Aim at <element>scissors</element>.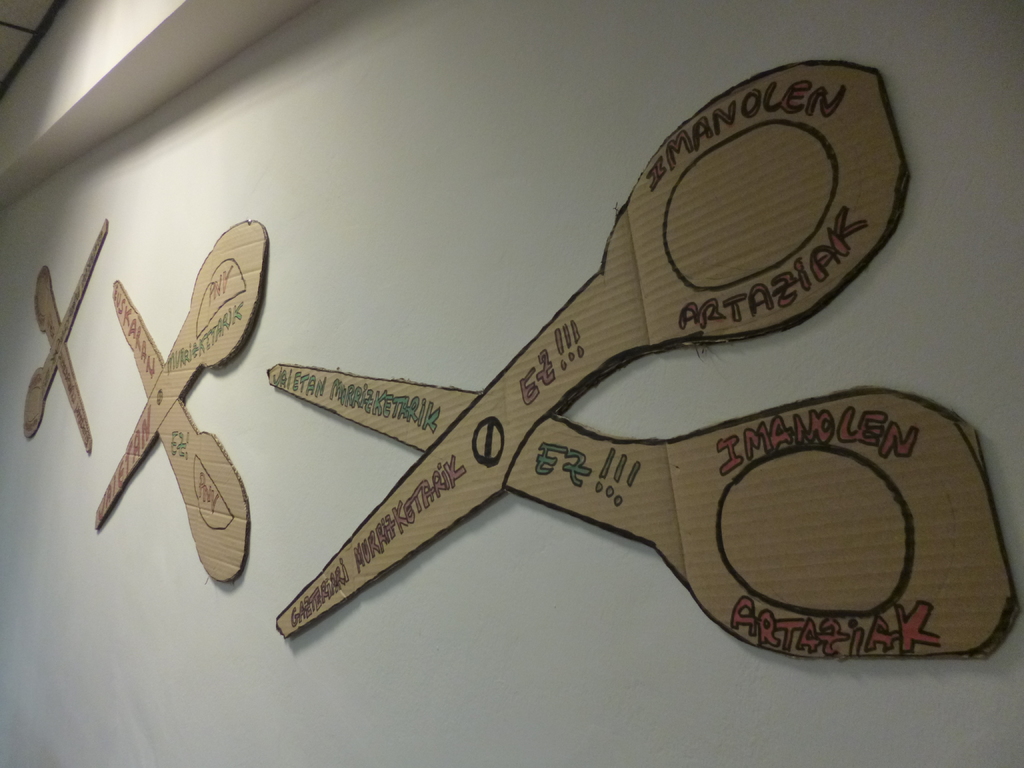
Aimed at 19:221:109:452.
